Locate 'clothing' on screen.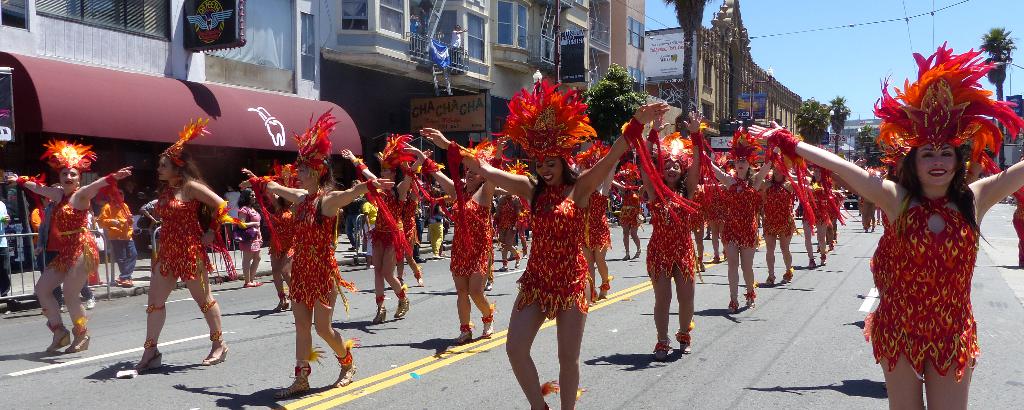
On screen at 94,207,138,273.
